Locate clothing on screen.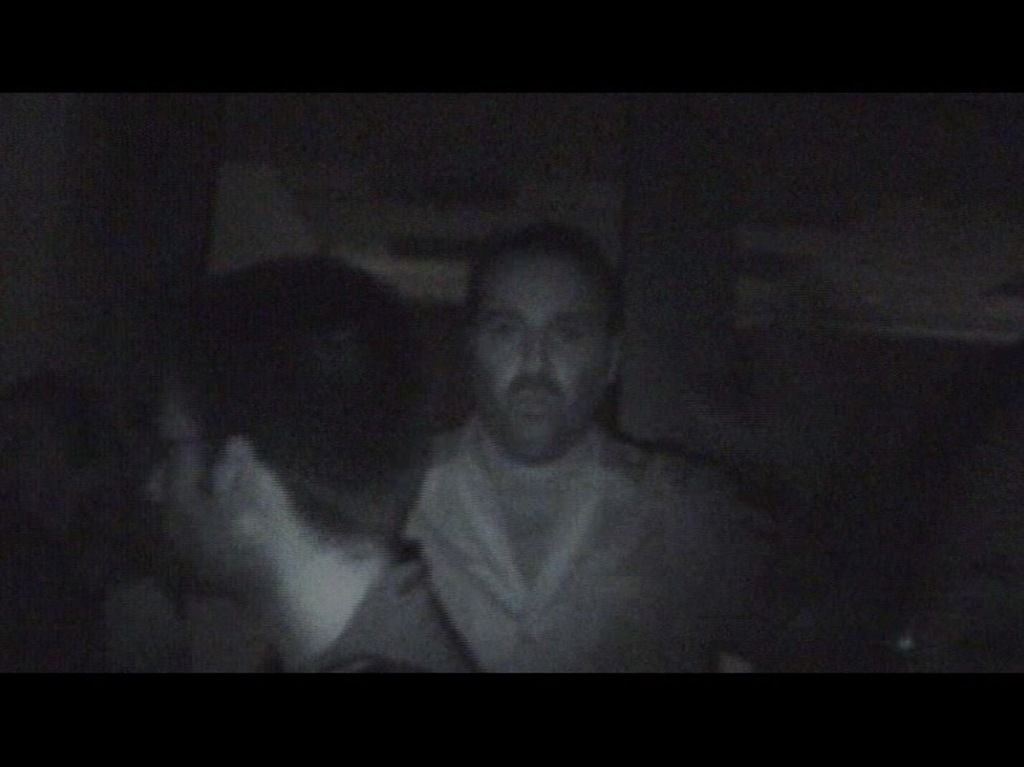
On screen at (left=396, top=411, right=808, bottom=674).
